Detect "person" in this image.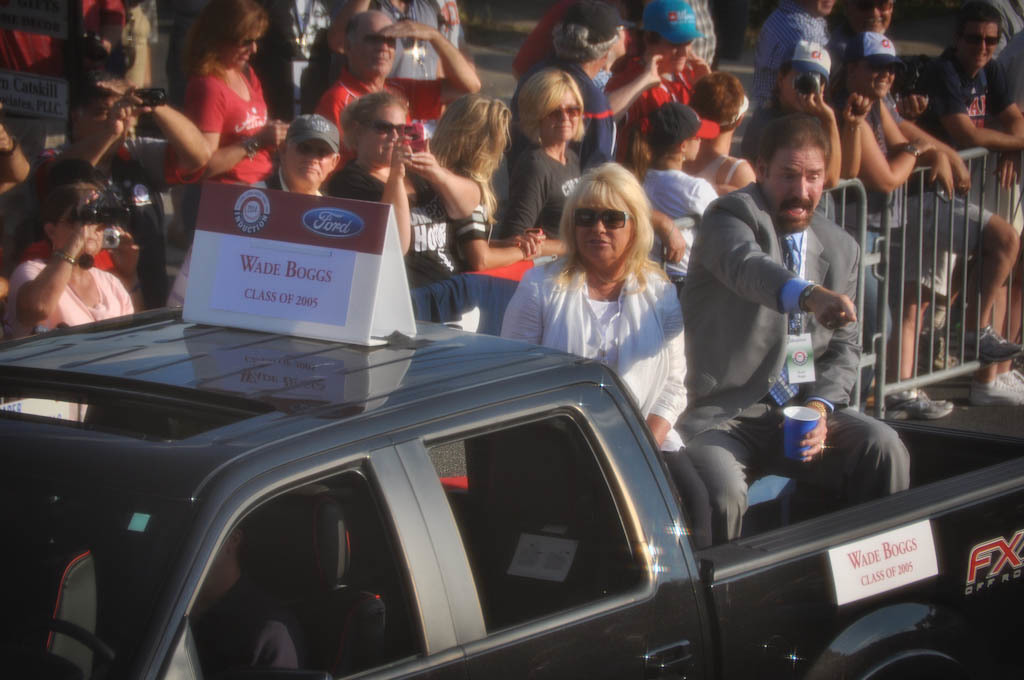
Detection: pyautogui.locateOnScreen(882, 0, 1023, 424).
